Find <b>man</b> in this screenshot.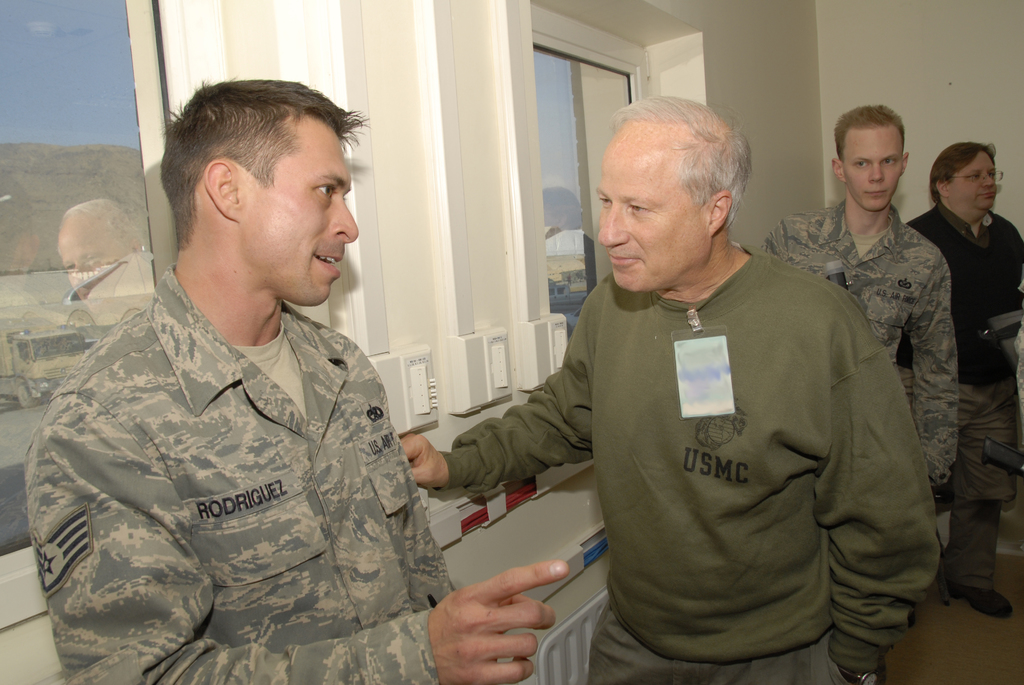
The bounding box for <b>man</b> is [904, 133, 1023, 622].
